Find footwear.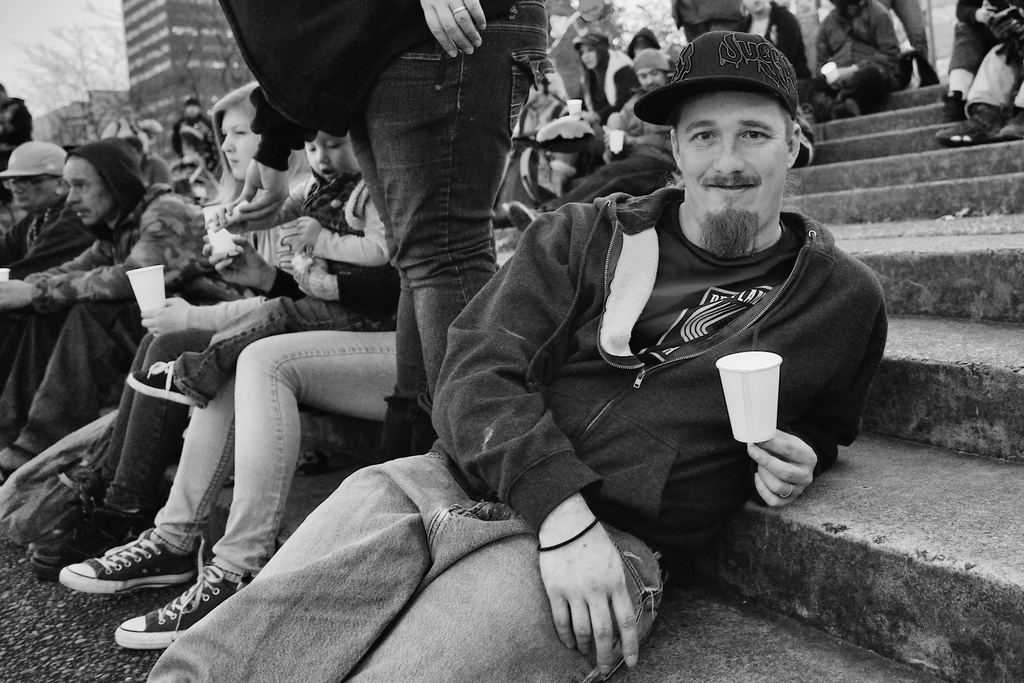
BBox(108, 537, 259, 648).
